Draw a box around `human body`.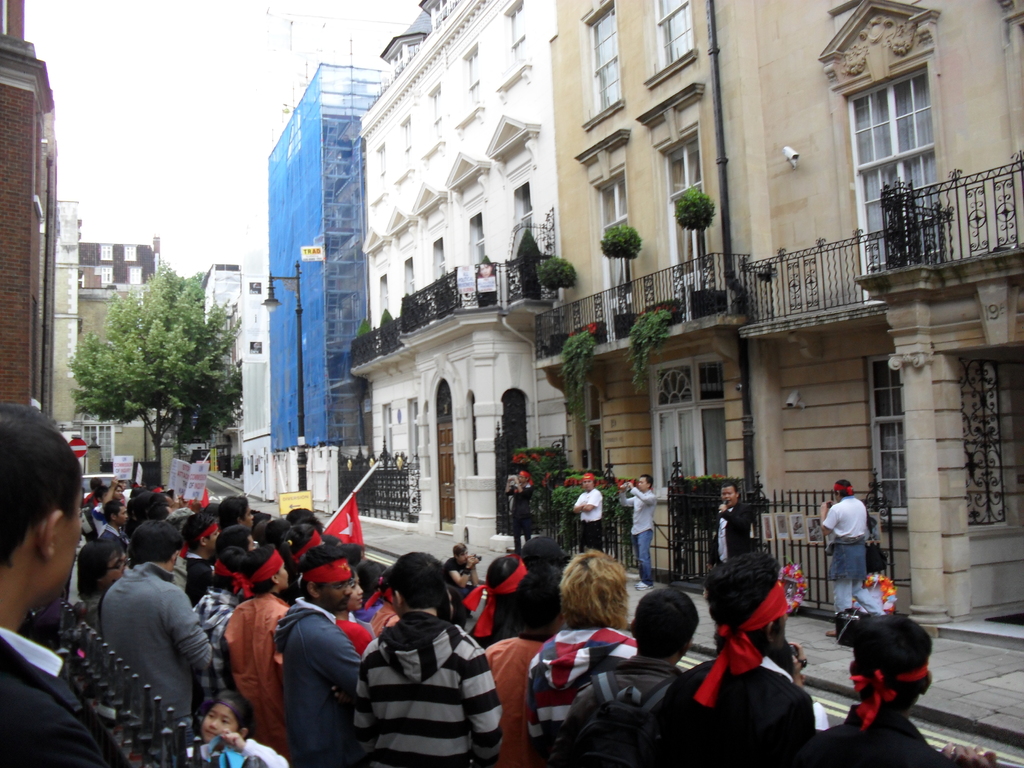
select_region(201, 502, 218, 514).
